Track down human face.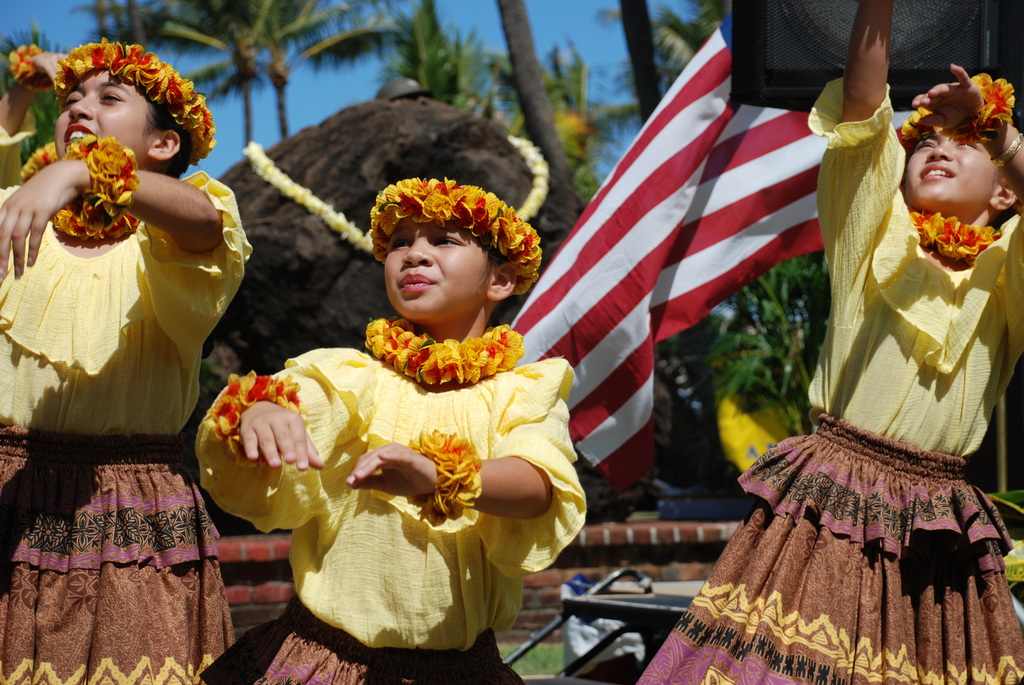
Tracked to crop(910, 105, 1001, 214).
